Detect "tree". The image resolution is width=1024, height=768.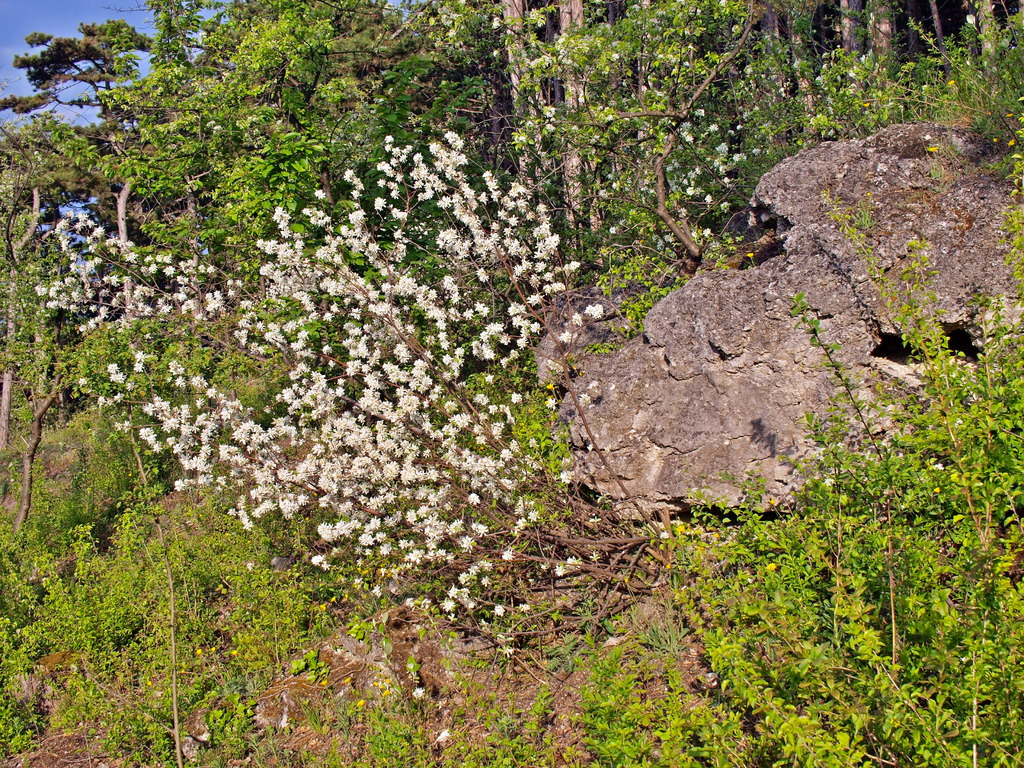
pyautogui.locateOnScreen(604, 13, 680, 205).
